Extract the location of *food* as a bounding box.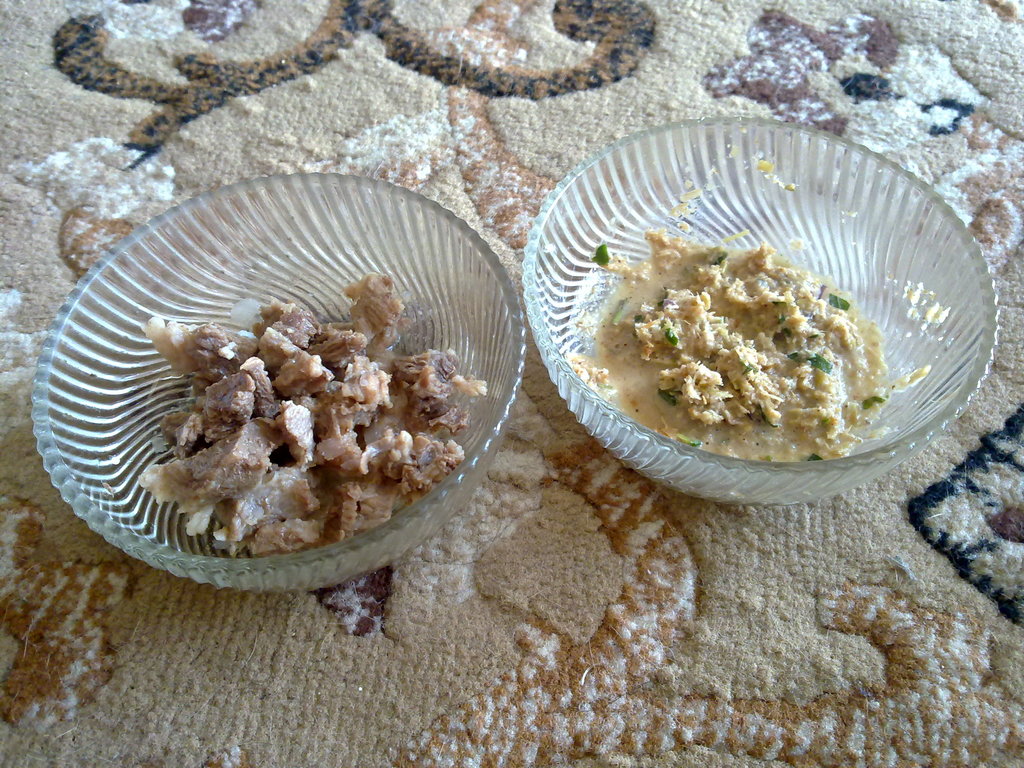
BBox(138, 274, 488, 558).
